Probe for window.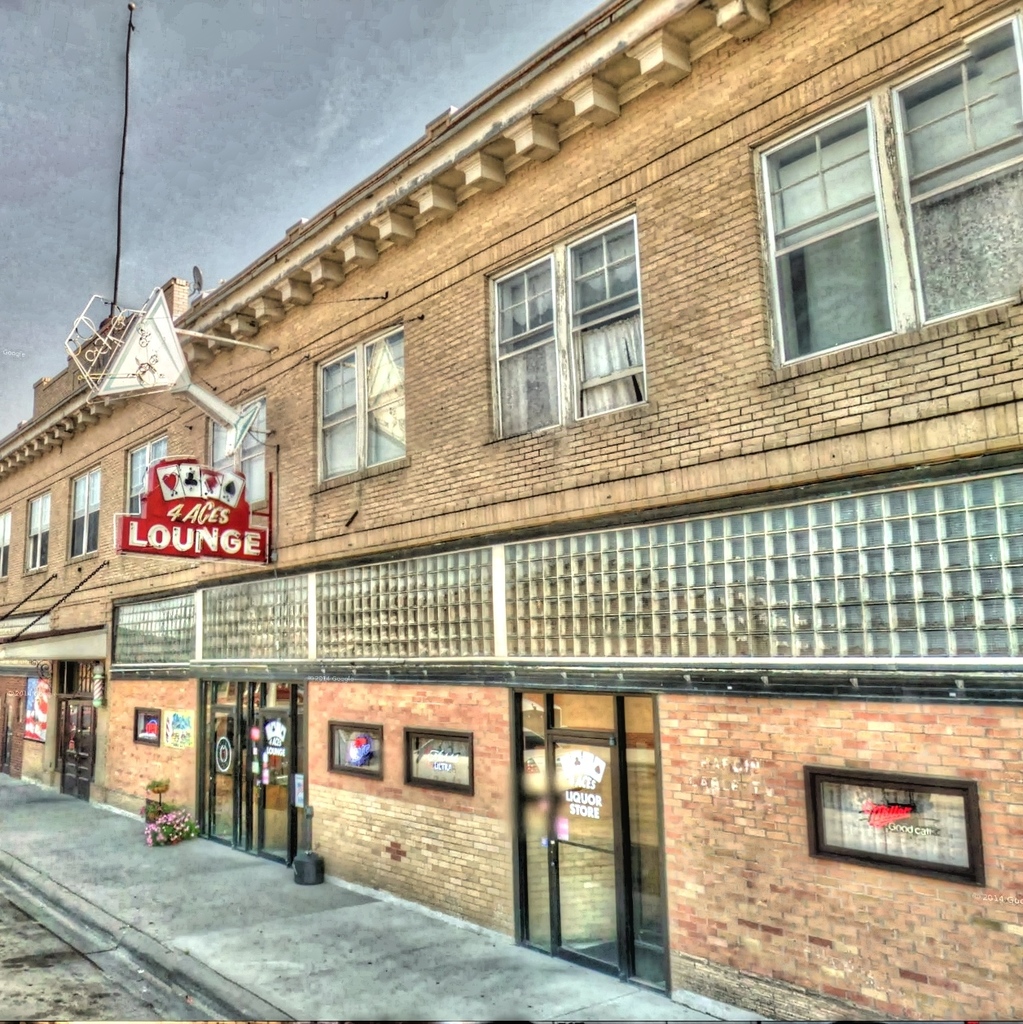
Probe result: l=103, t=455, r=1022, b=697.
